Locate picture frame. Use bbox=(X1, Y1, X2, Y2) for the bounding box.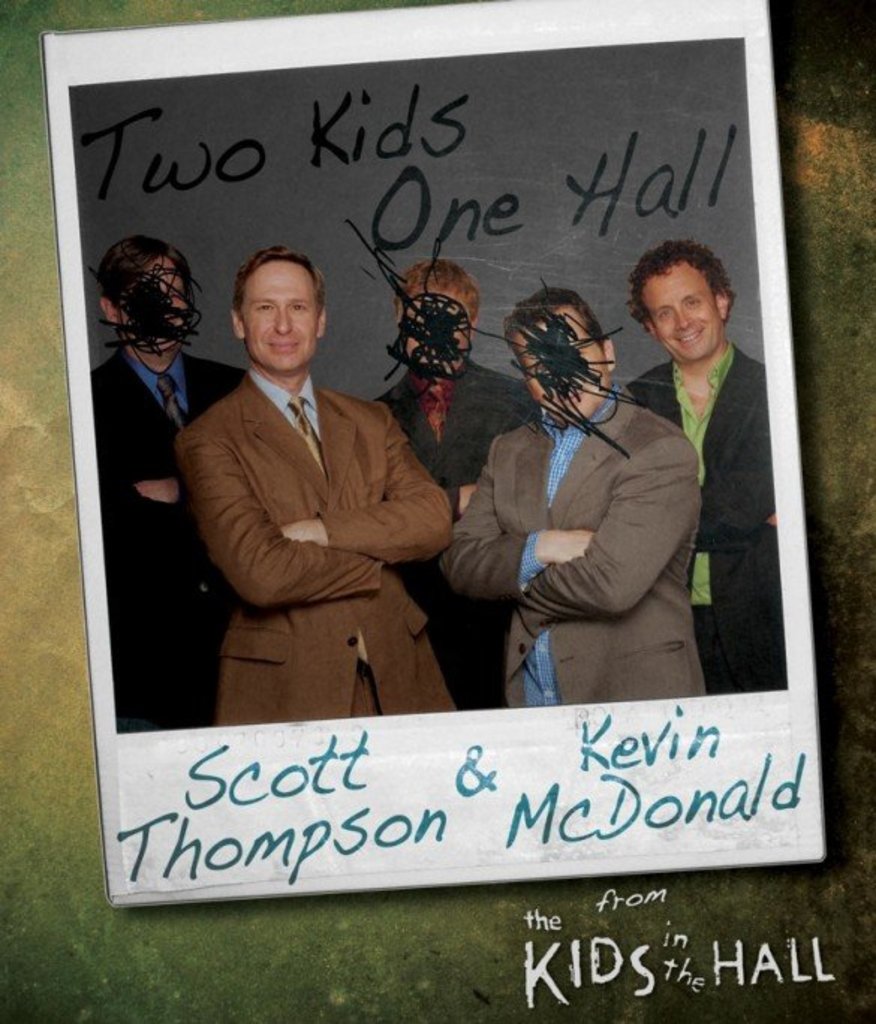
bbox=(45, 0, 815, 909).
